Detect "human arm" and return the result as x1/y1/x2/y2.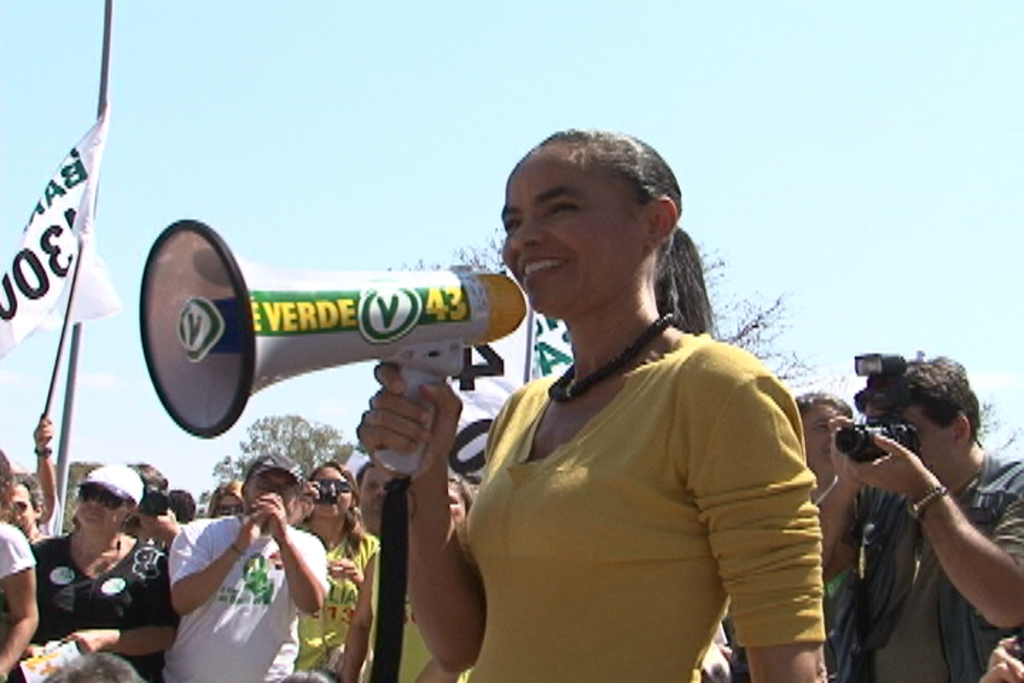
344/546/380/670.
